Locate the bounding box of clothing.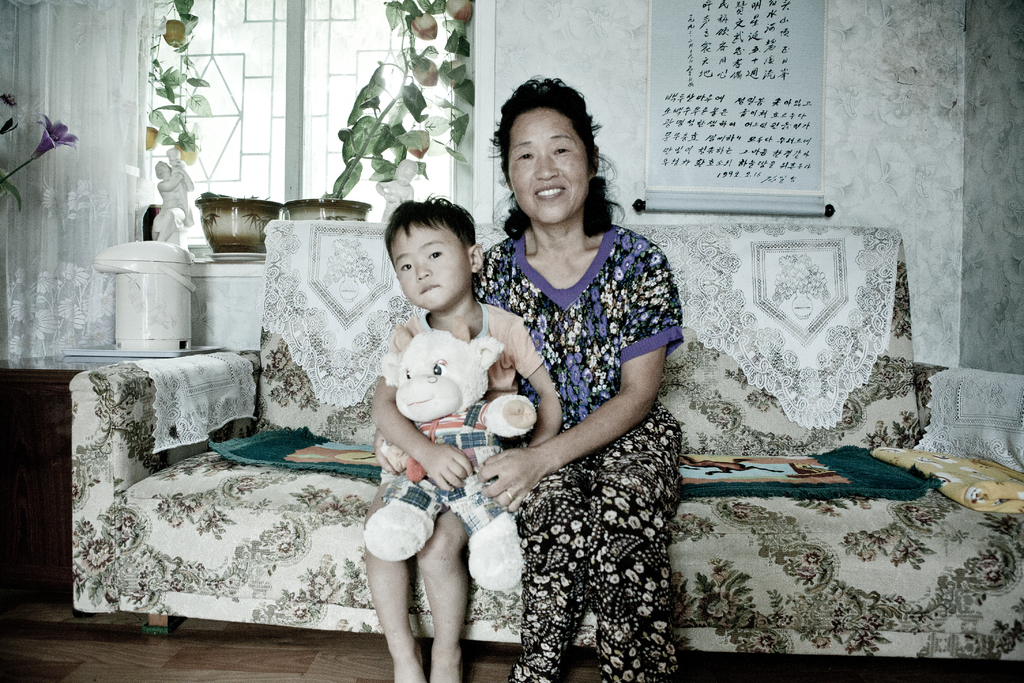
Bounding box: locate(374, 394, 511, 545).
